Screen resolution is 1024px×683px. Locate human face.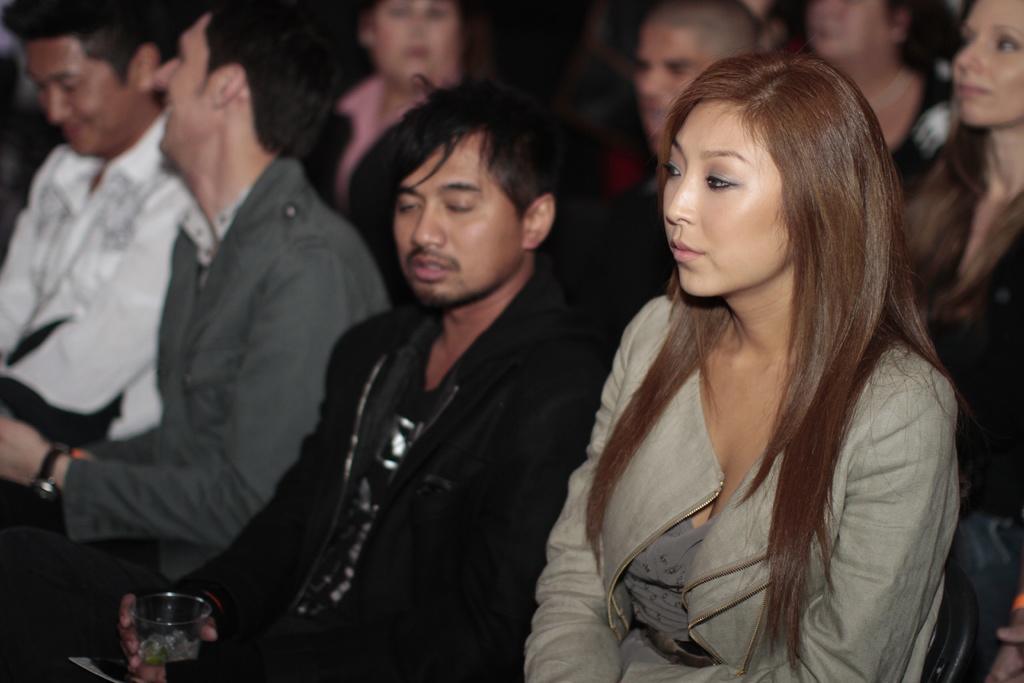
select_region(661, 101, 790, 294).
